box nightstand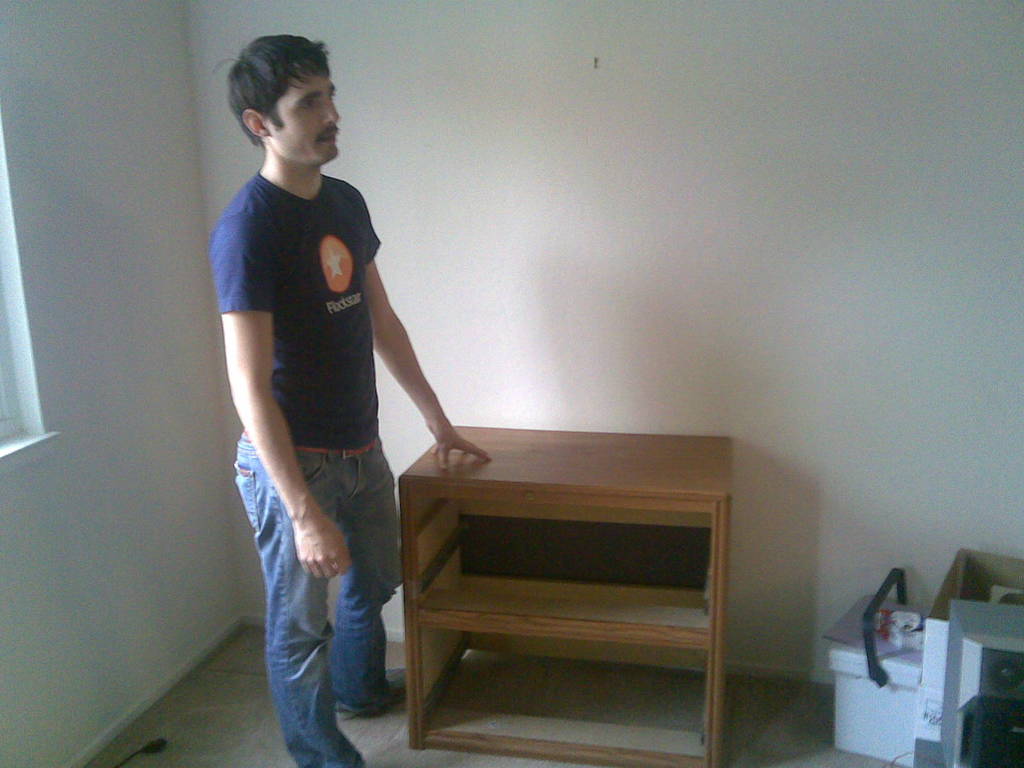
{"left": 397, "top": 428, "right": 733, "bottom": 767}
